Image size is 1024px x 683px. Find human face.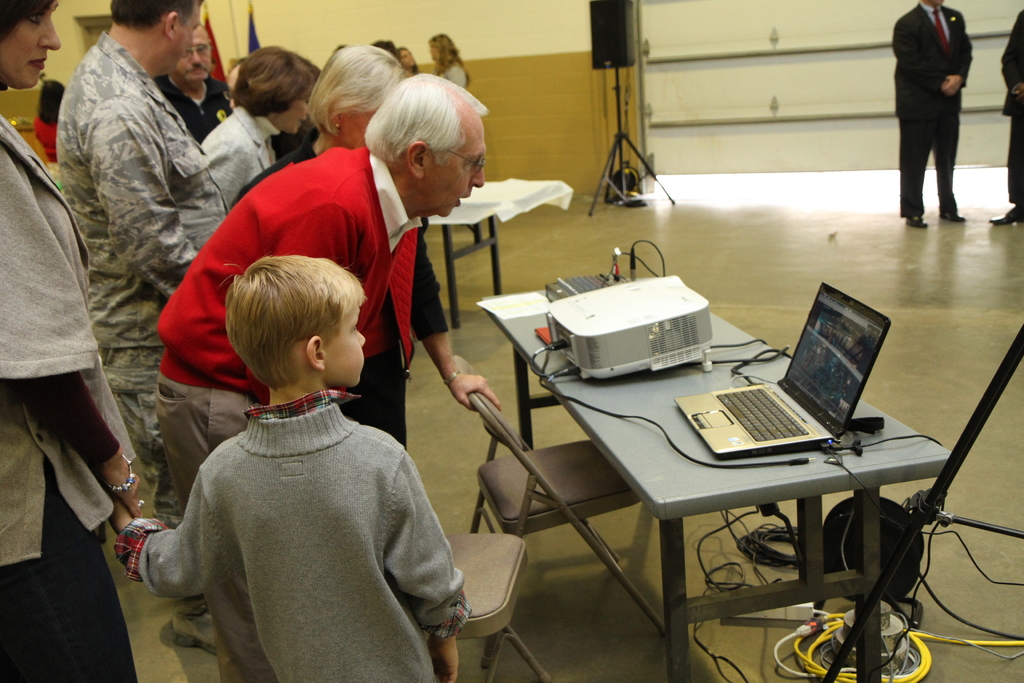
{"left": 431, "top": 113, "right": 490, "bottom": 217}.
